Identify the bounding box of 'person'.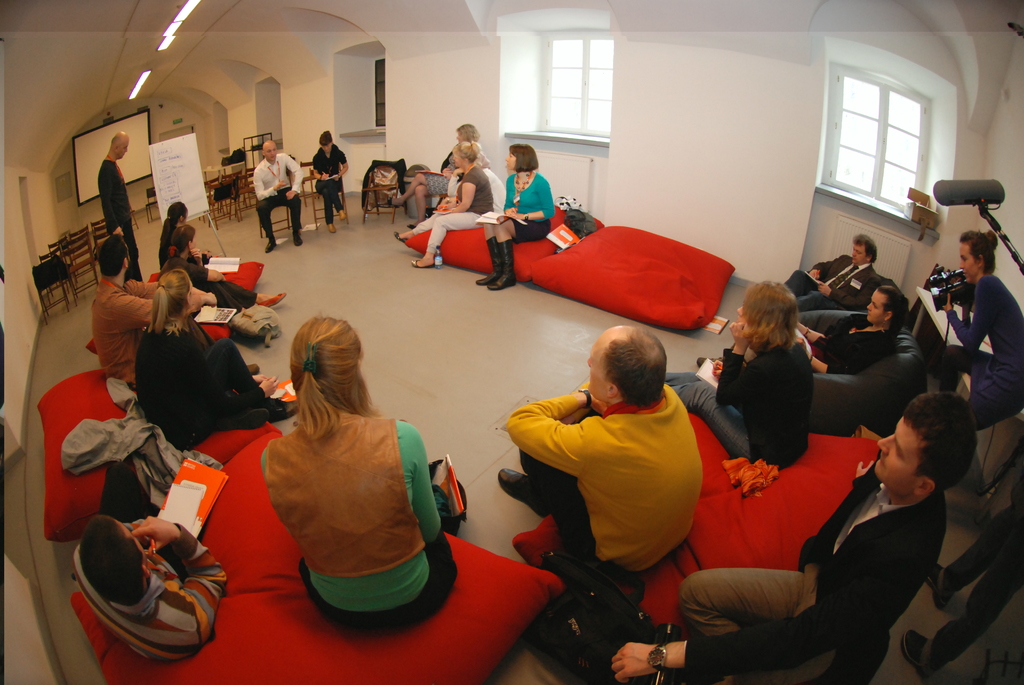
crop(439, 125, 508, 175).
